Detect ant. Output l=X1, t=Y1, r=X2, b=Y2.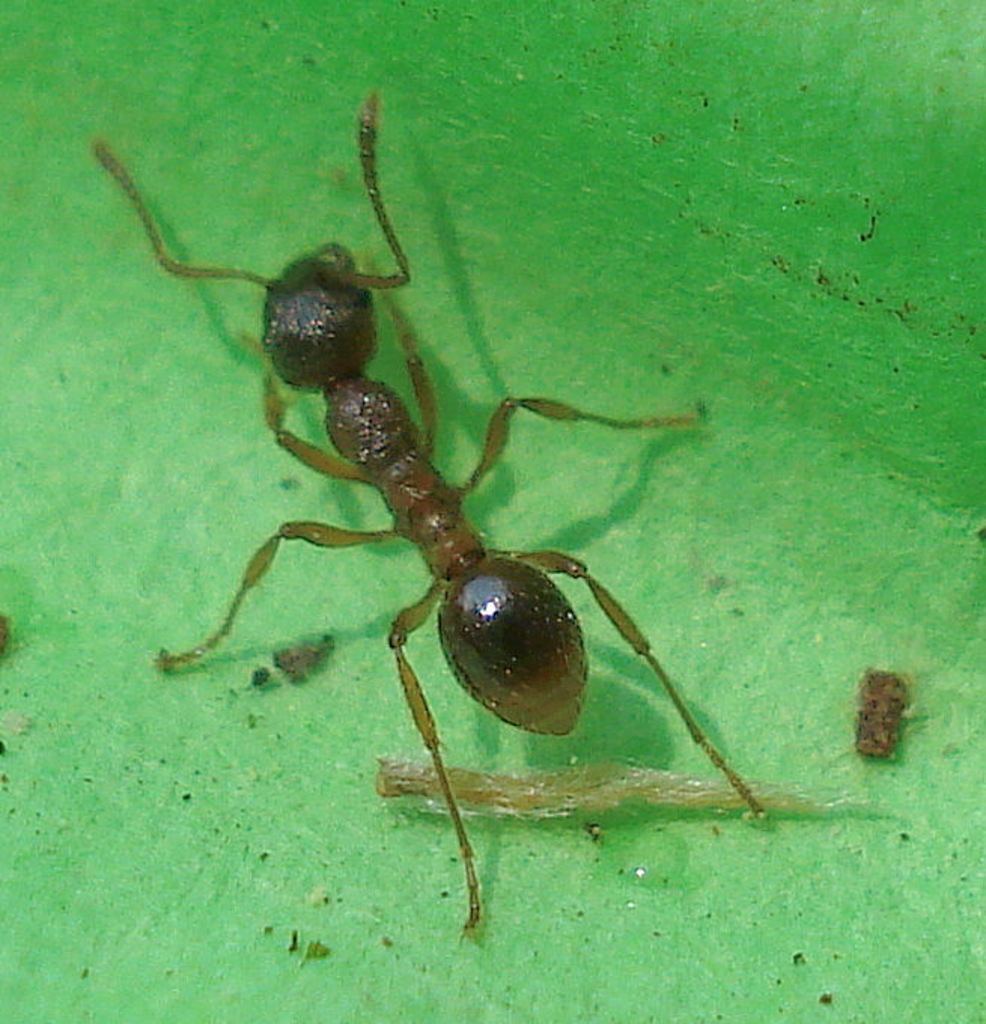
l=84, t=93, r=798, b=934.
